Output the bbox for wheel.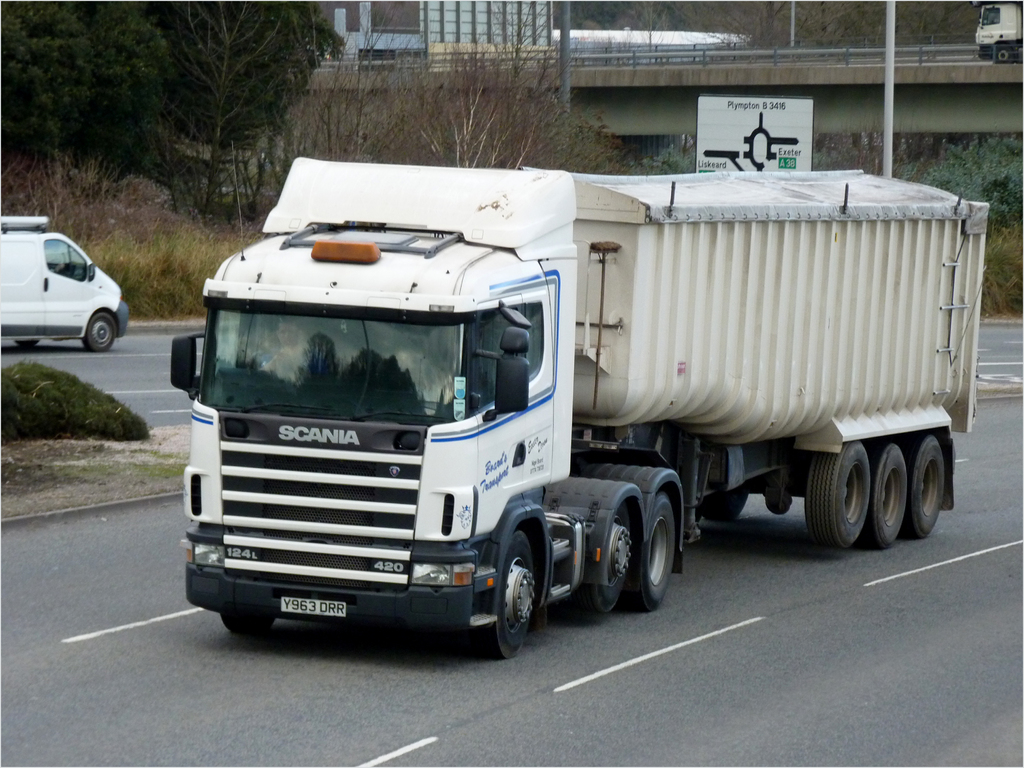
(x1=220, y1=602, x2=275, y2=639).
